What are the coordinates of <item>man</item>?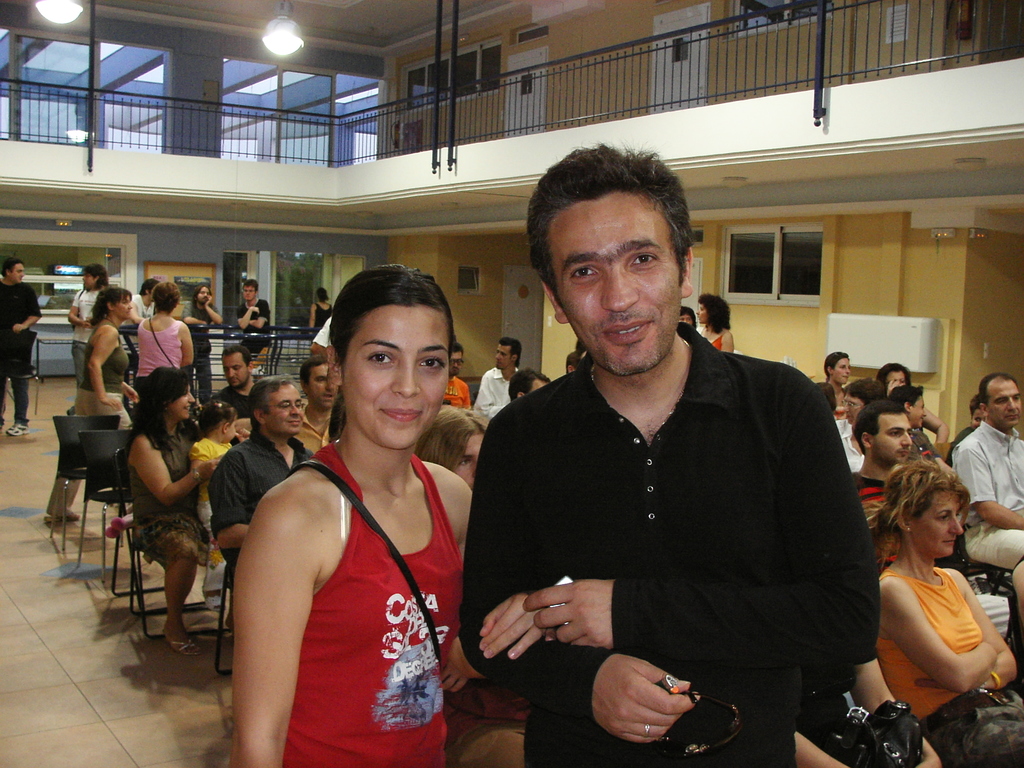
[x1=1, y1=258, x2=40, y2=438].
